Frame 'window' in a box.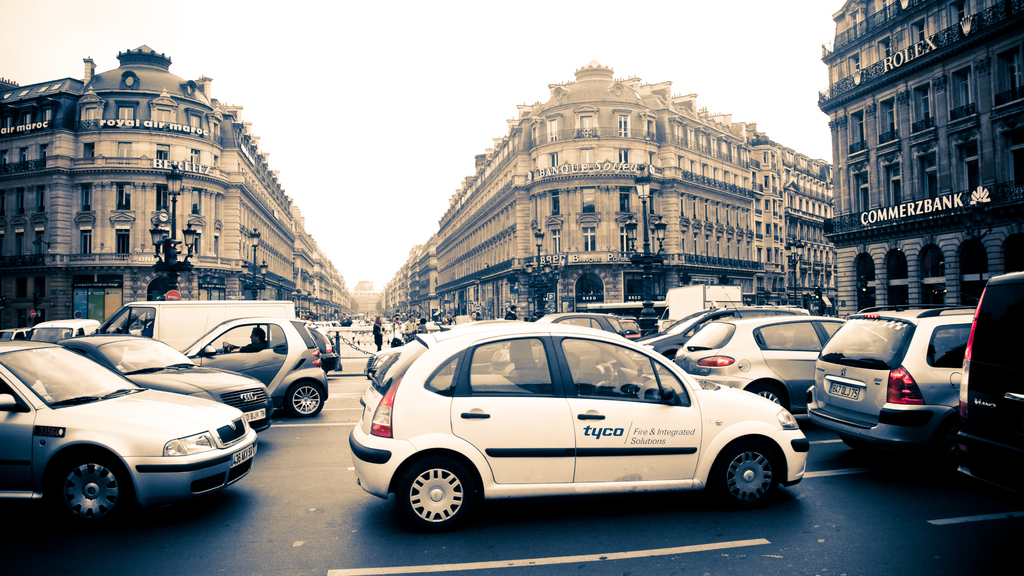
<bbox>157, 107, 174, 122</bbox>.
